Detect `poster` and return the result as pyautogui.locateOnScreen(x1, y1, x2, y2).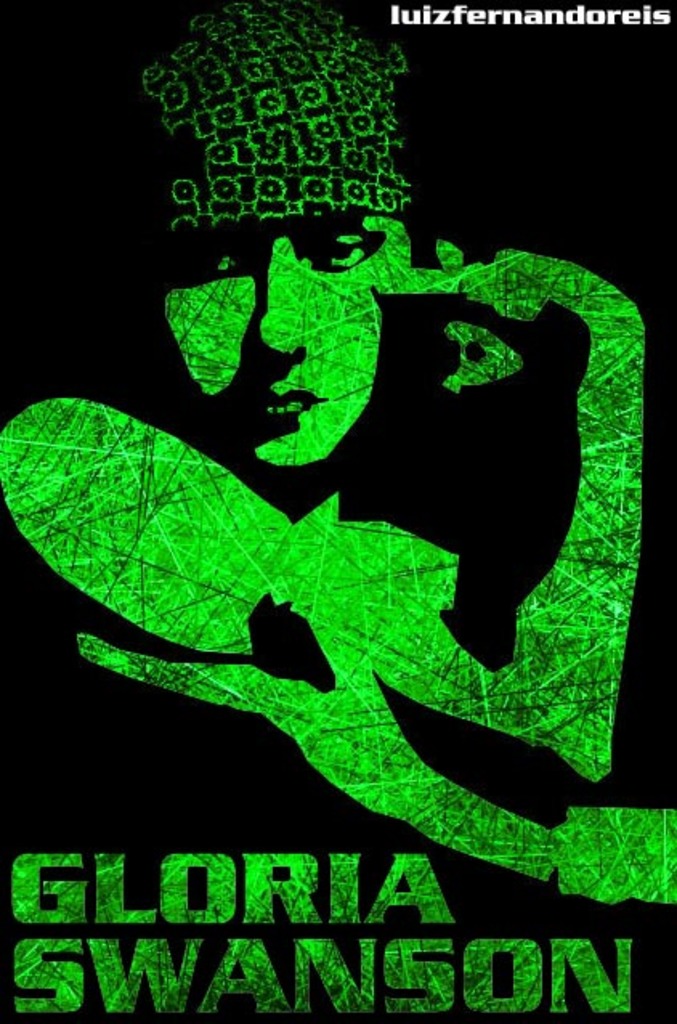
pyautogui.locateOnScreen(0, 0, 675, 1022).
